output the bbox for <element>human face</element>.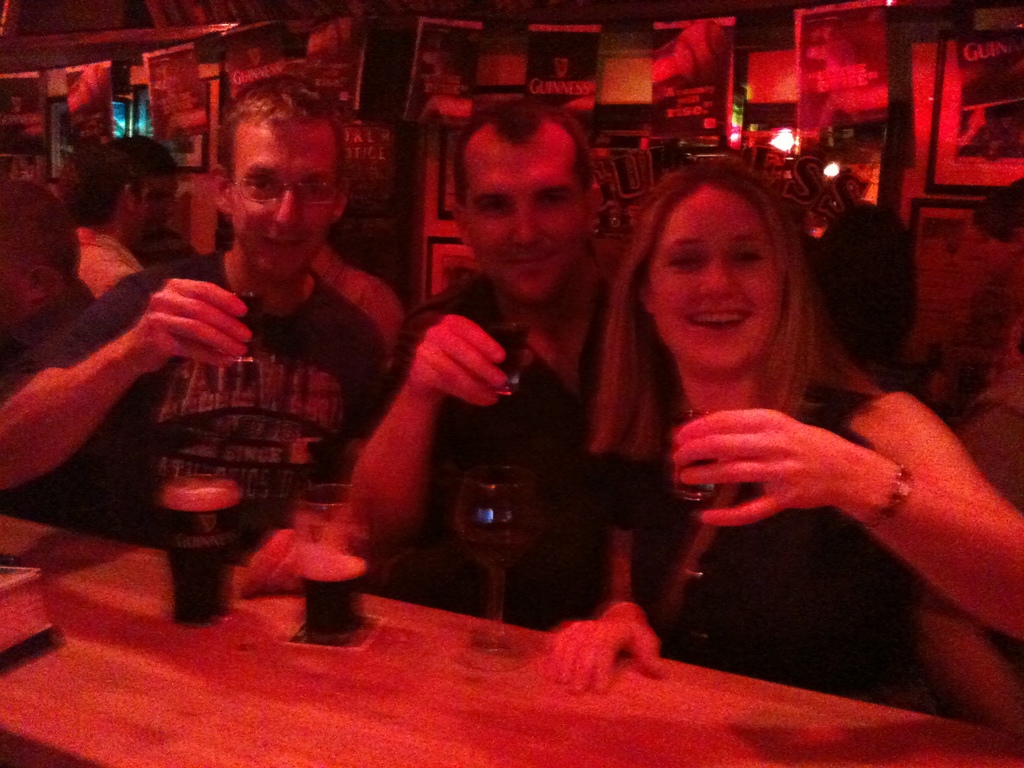
crop(635, 188, 775, 377).
